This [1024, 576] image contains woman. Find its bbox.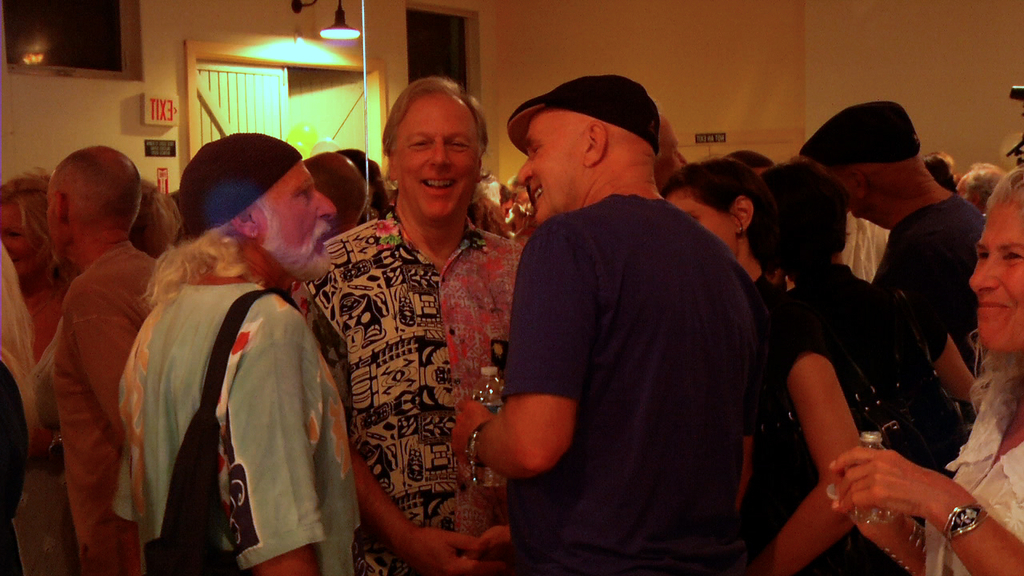
661/150/866/575.
